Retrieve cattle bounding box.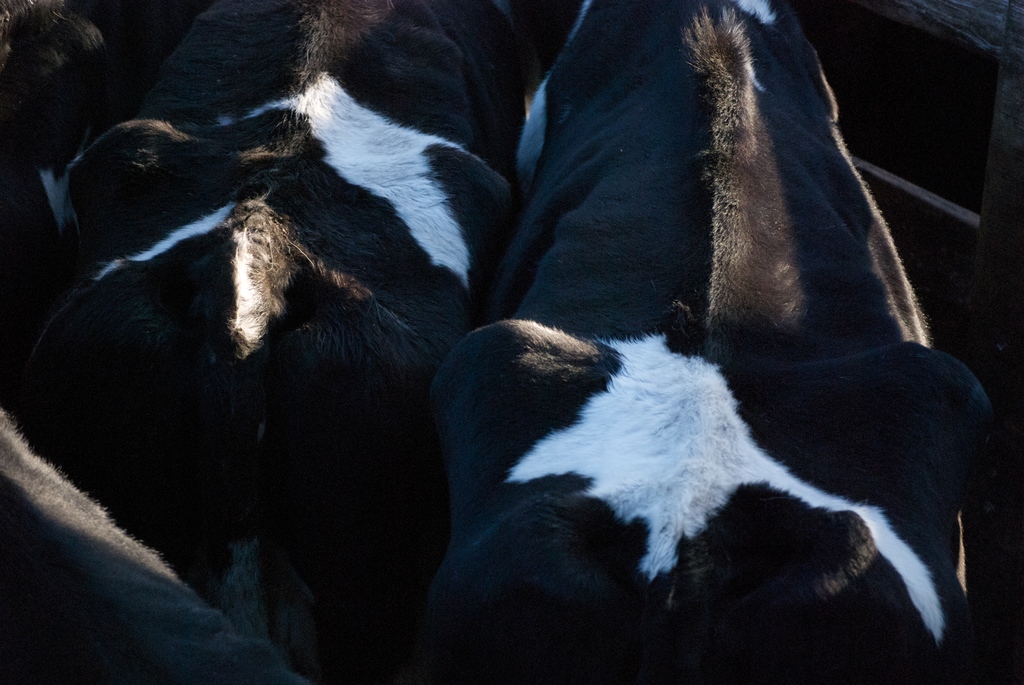
Bounding box: [x1=0, y1=413, x2=304, y2=684].
